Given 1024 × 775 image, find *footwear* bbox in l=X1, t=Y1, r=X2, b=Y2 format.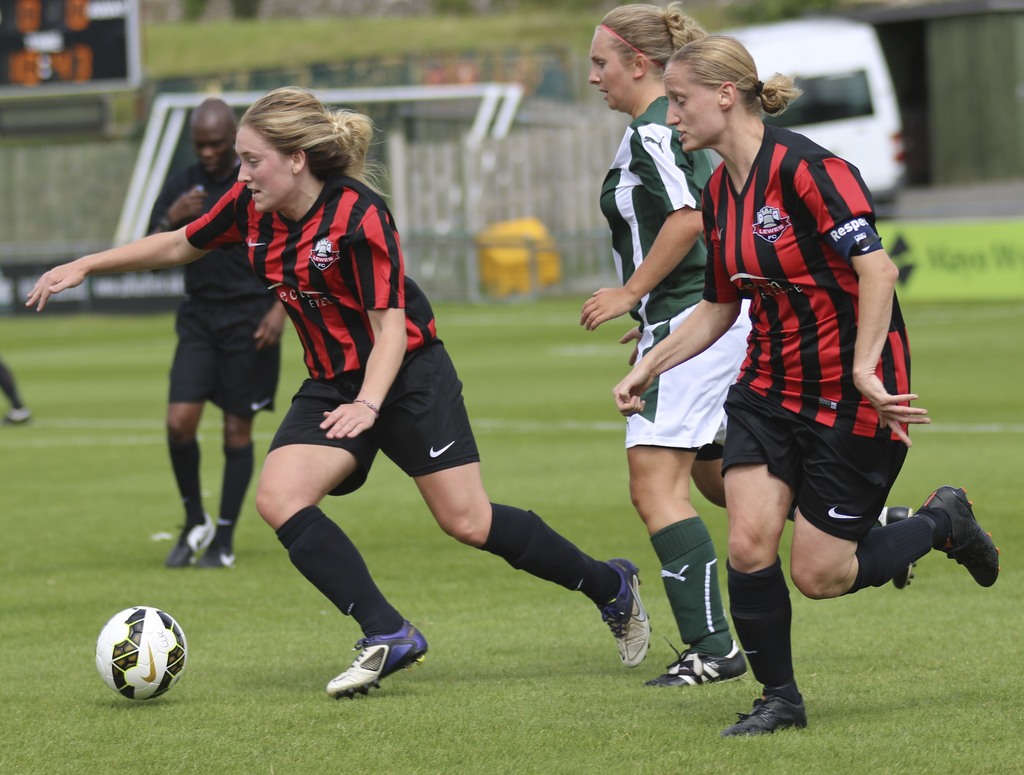
l=920, t=486, r=1004, b=590.
